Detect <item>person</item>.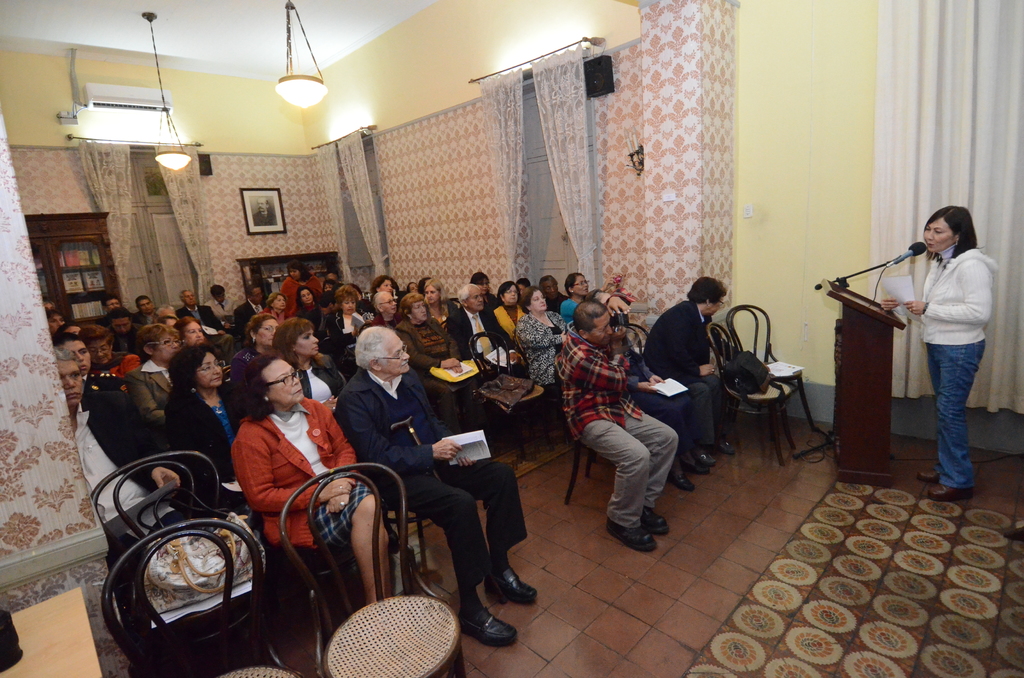
Detected at <bbox>644, 268, 740, 464</bbox>.
